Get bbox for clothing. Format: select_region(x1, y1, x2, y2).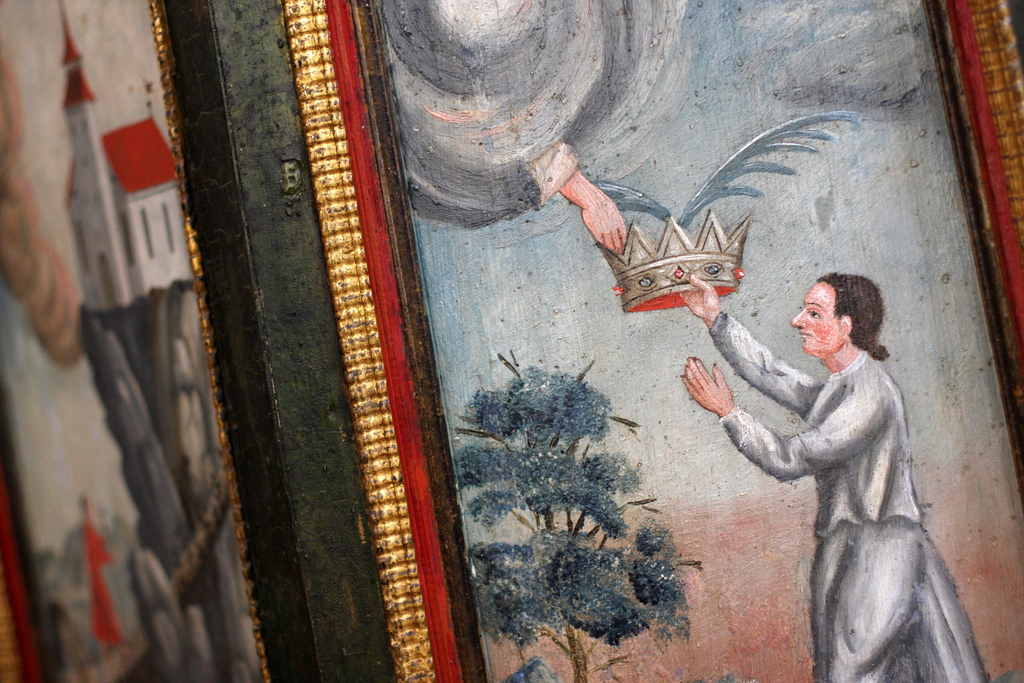
select_region(708, 313, 988, 682).
